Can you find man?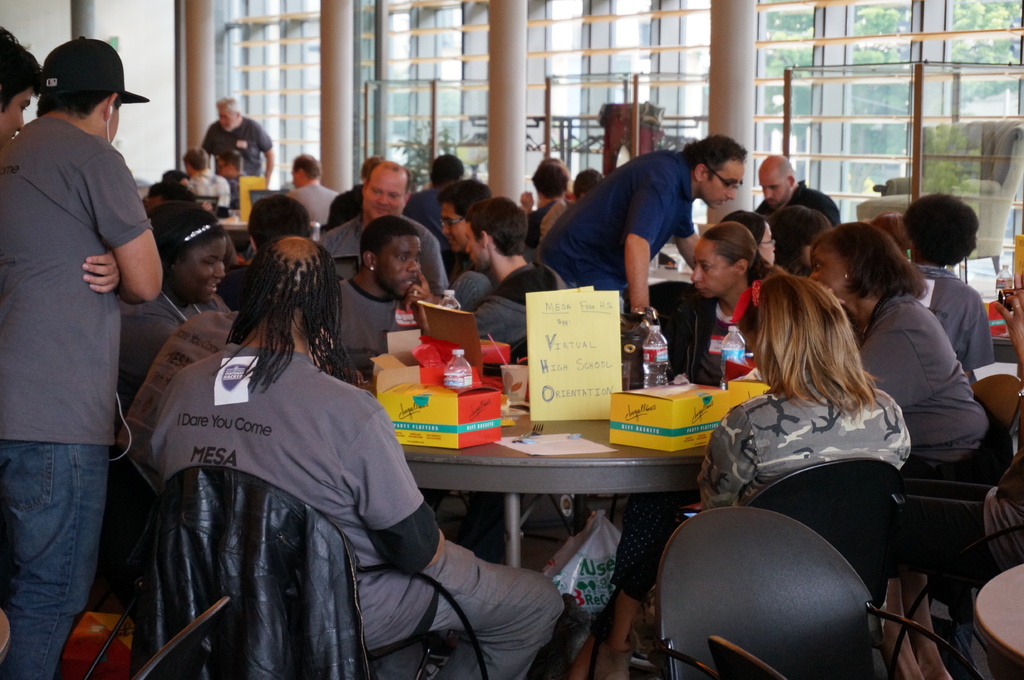
Yes, bounding box: <region>179, 146, 232, 216</region>.
